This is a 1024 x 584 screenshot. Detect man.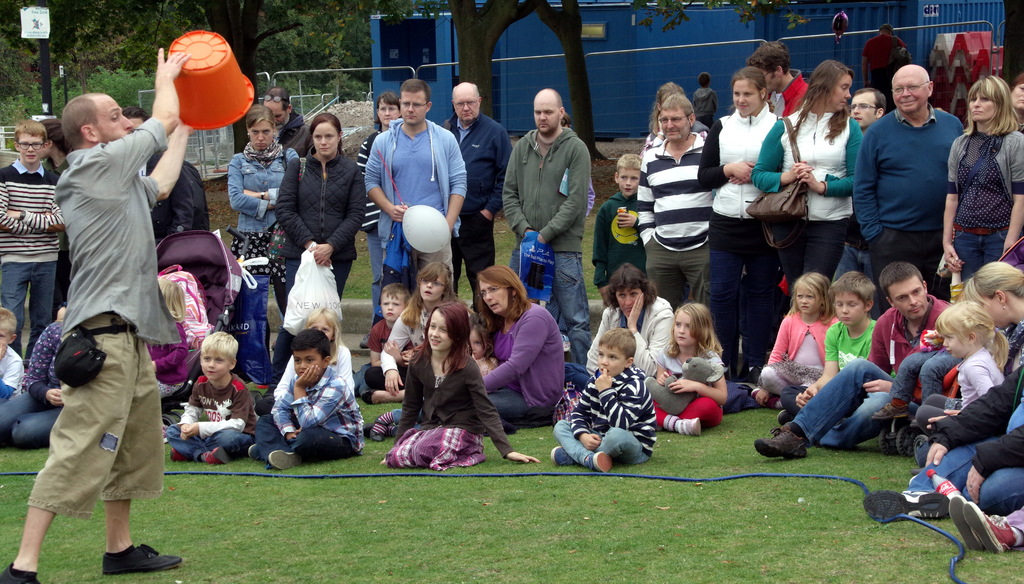
853, 64, 964, 319.
